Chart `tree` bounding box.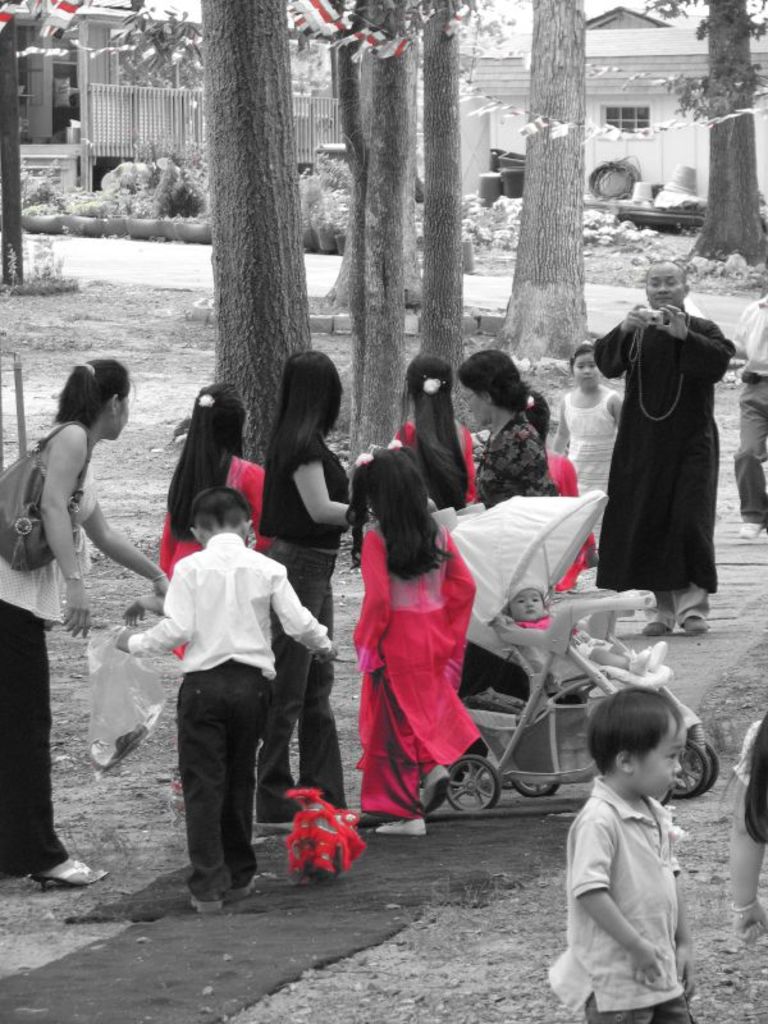
Charted: <region>330, 0, 420, 513</region>.
